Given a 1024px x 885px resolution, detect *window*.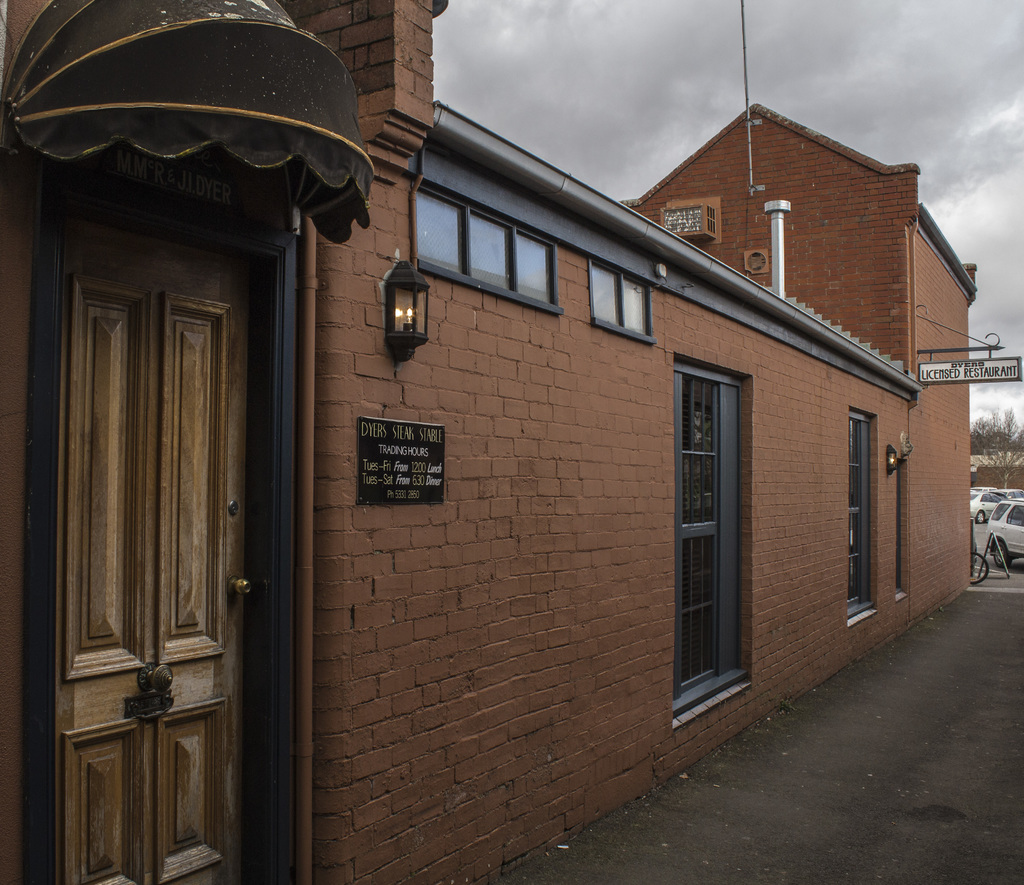
<box>413,187,561,310</box>.
